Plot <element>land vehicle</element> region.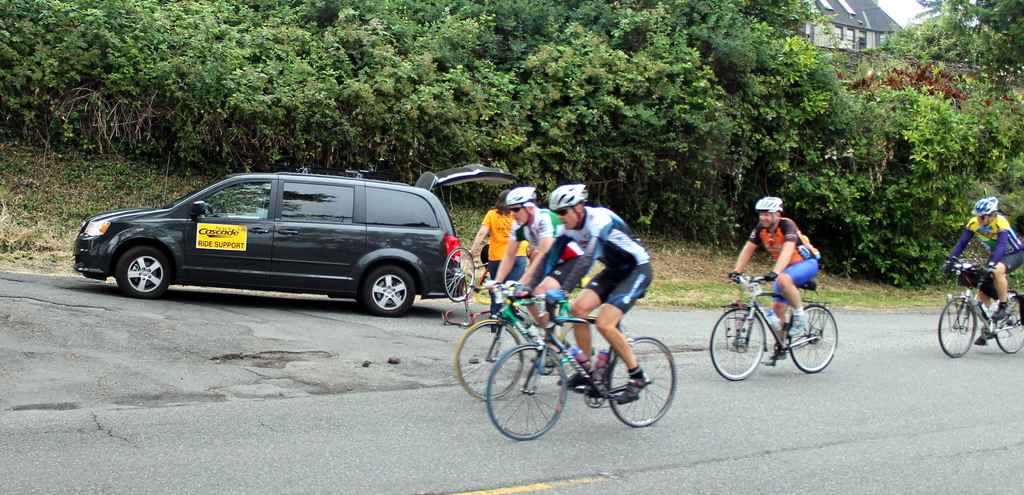
Plotted at bbox(75, 165, 513, 316).
